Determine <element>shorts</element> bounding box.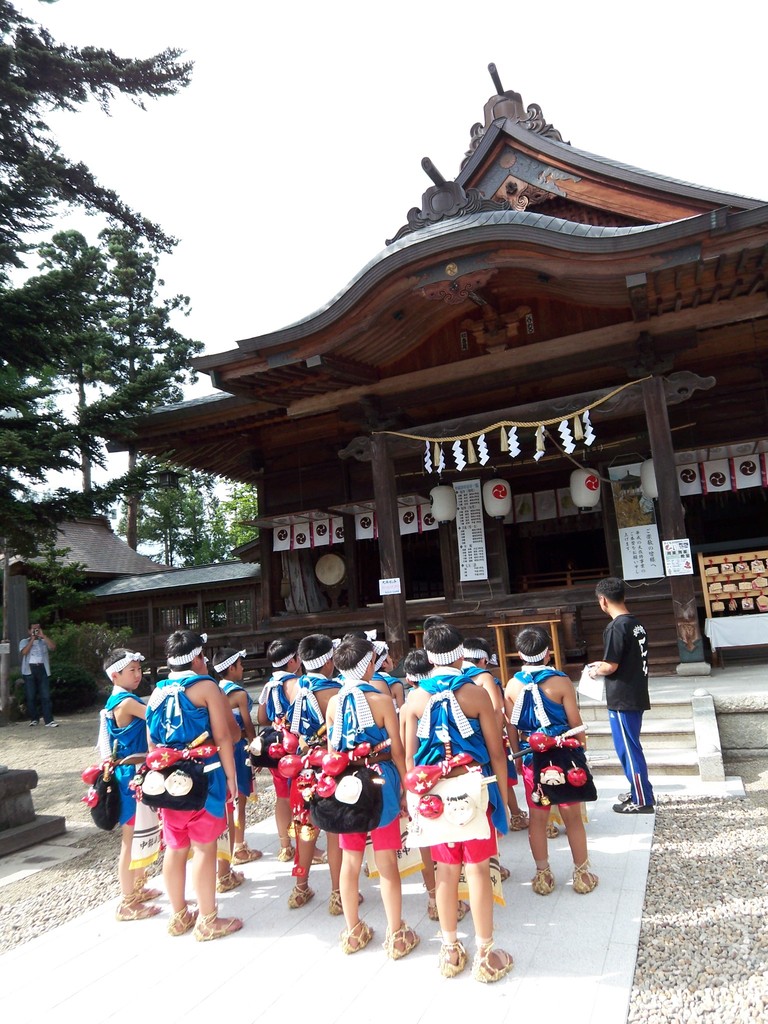
Determined: crop(508, 750, 520, 788).
